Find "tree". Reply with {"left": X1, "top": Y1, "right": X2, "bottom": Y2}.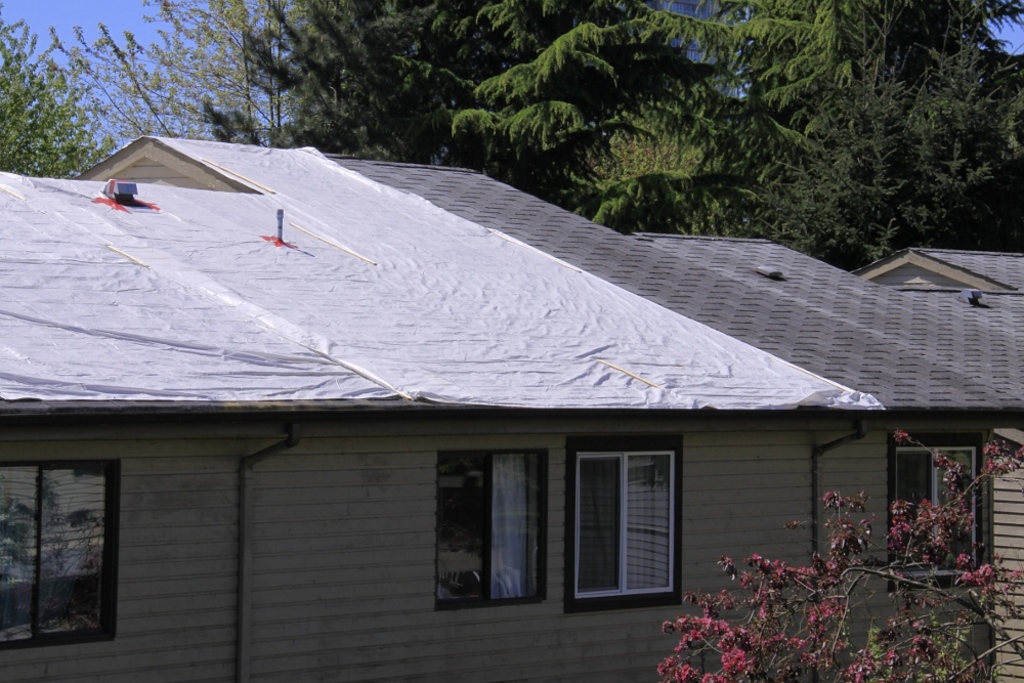
{"left": 132, "top": 0, "right": 1023, "bottom": 682}.
